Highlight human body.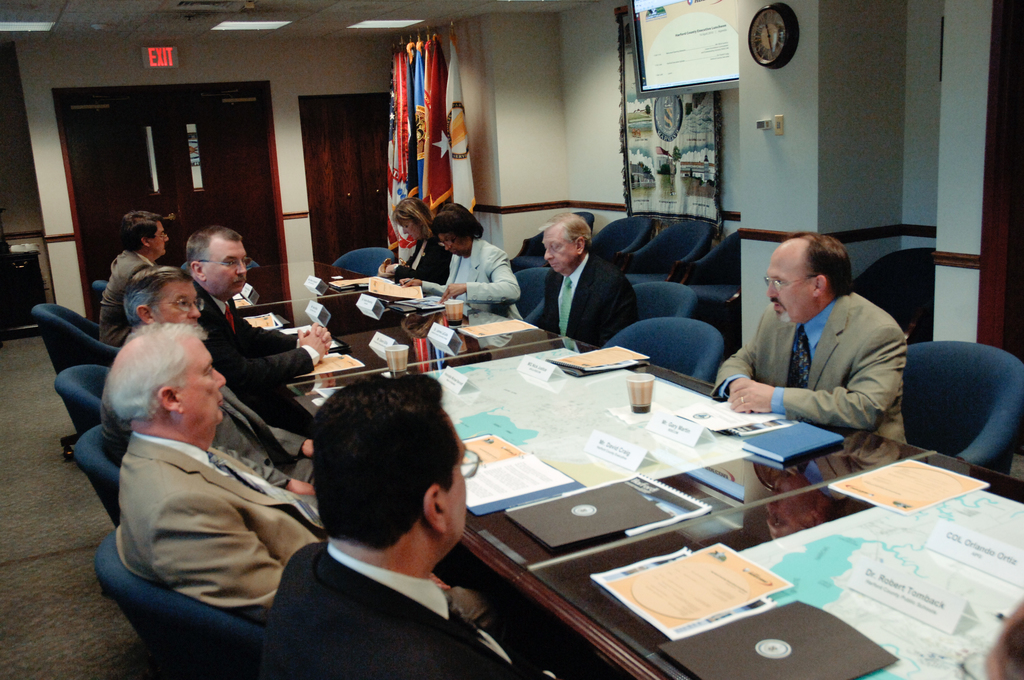
Highlighted region: <box>191,277,328,443</box>.
